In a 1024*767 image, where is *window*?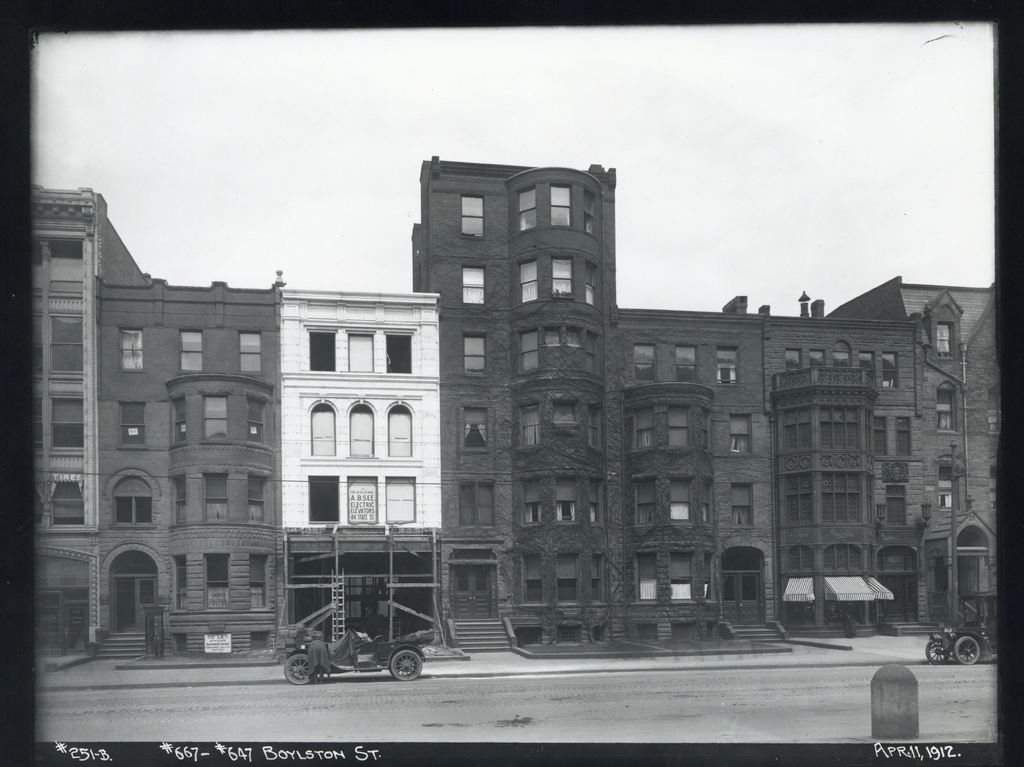
(left=458, top=194, right=486, bottom=240).
